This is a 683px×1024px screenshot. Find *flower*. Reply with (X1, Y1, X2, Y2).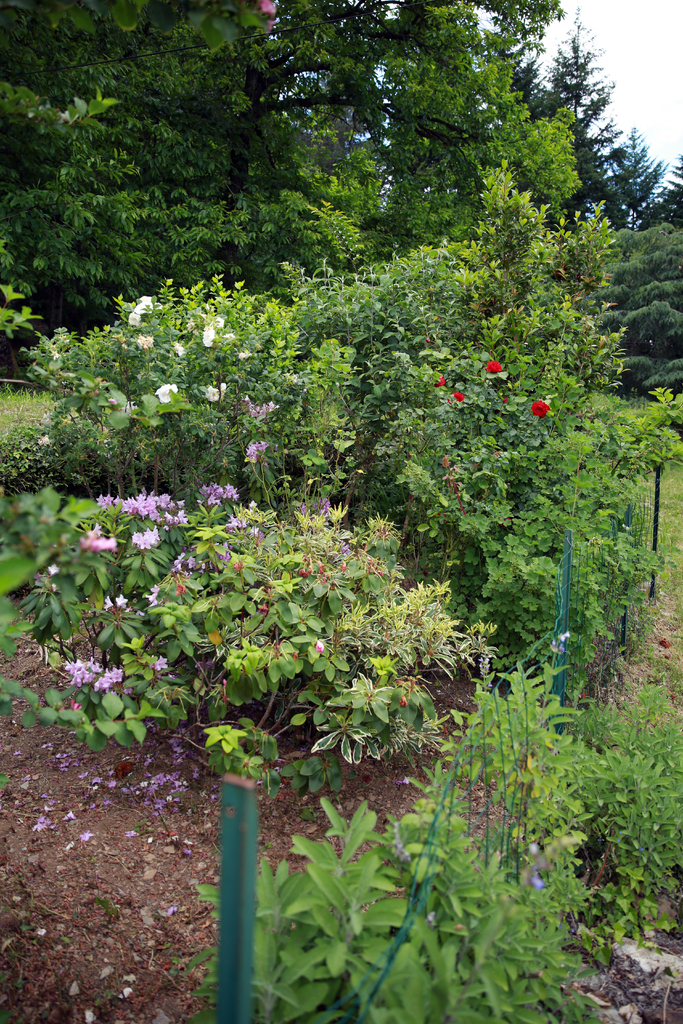
(80, 527, 117, 555).
